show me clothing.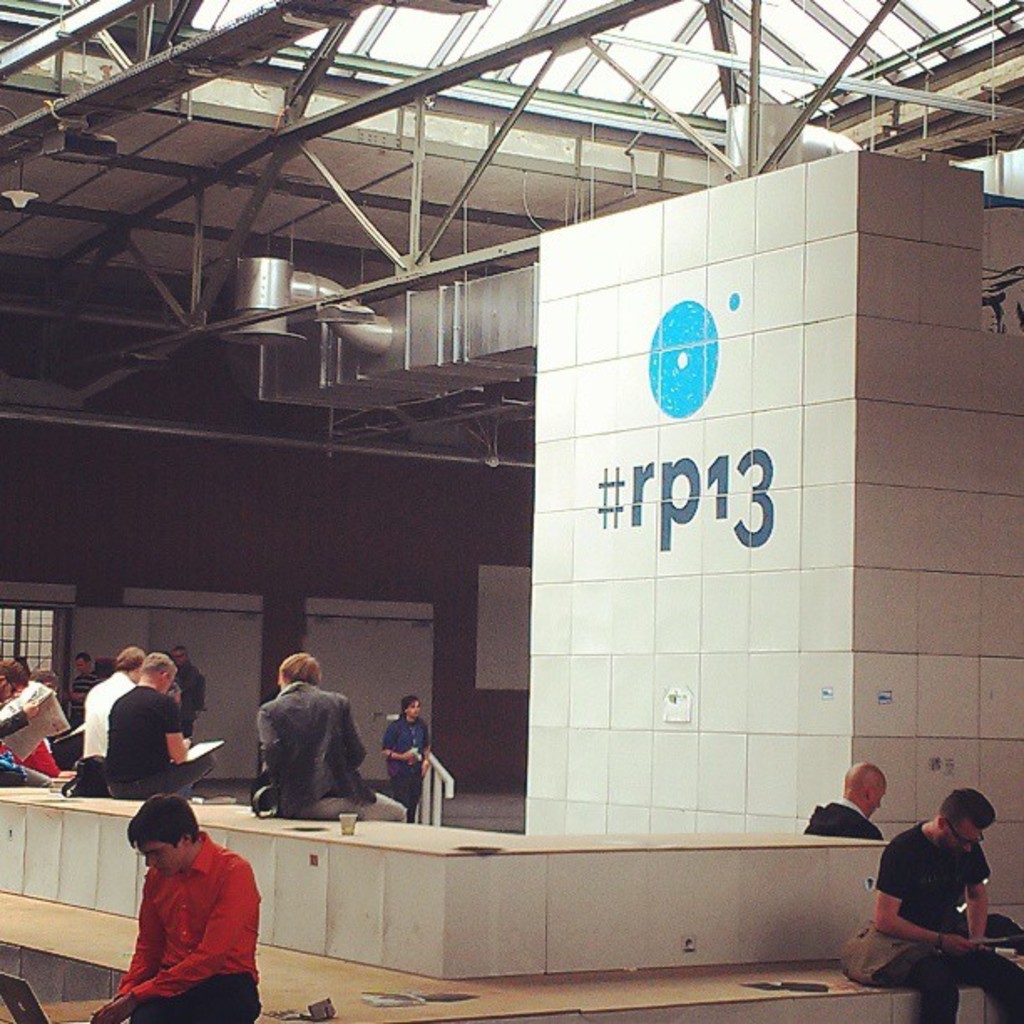
clothing is here: x1=104 y1=683 x2=212 y2=808.
